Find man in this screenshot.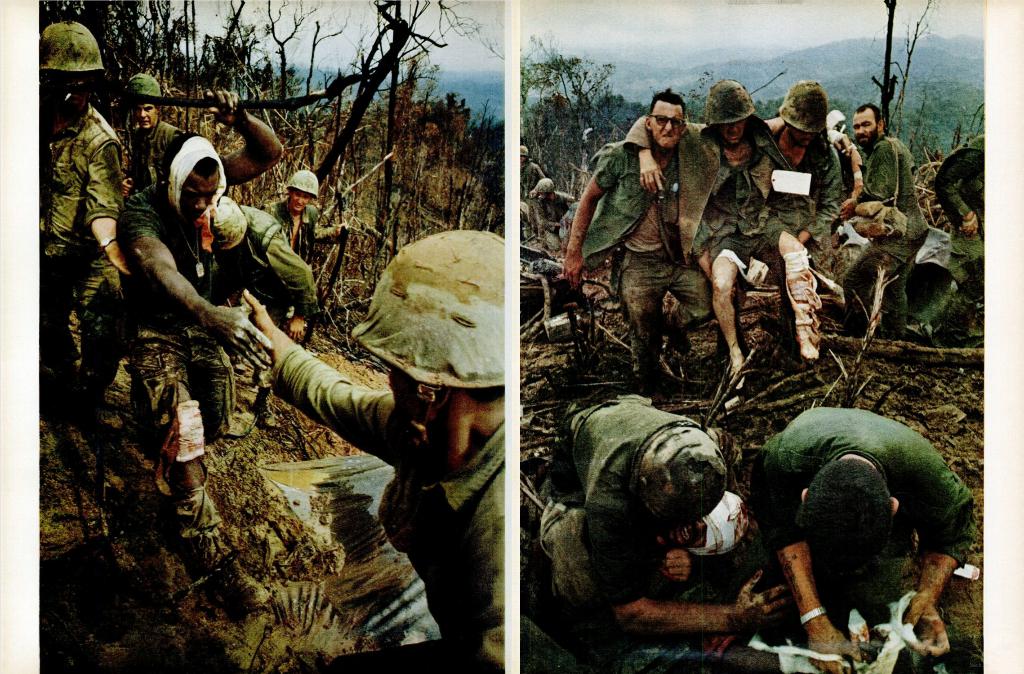
The bounding box for man is 623, 79, 855, 394.
